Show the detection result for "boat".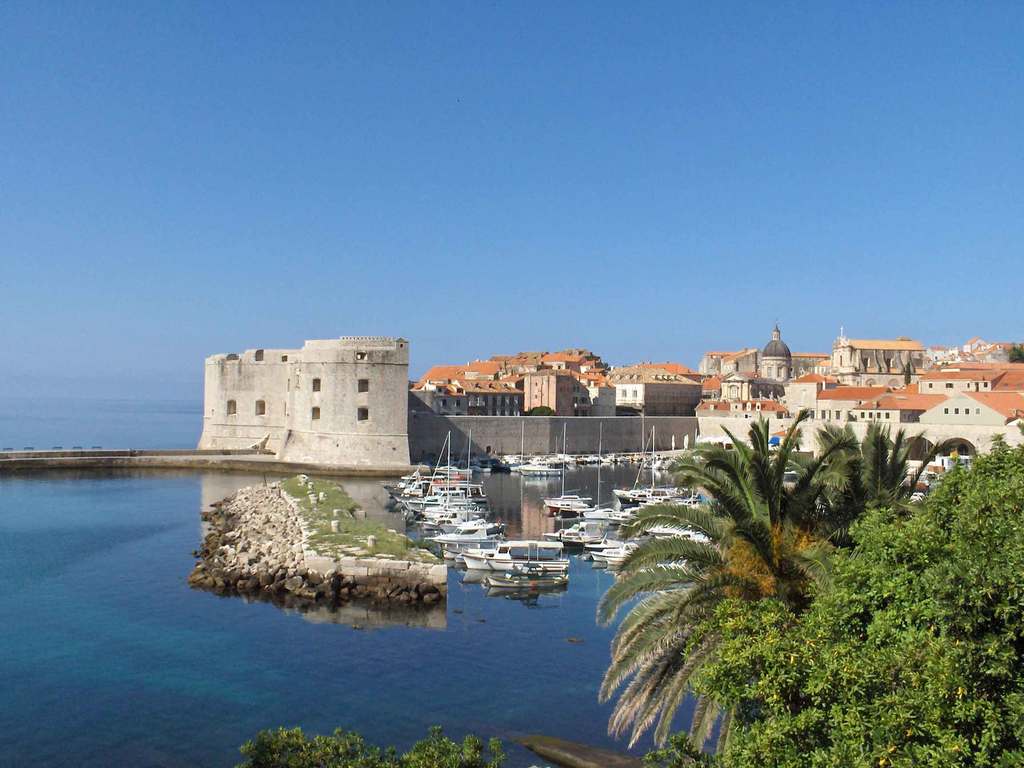
458/537/574/576.
